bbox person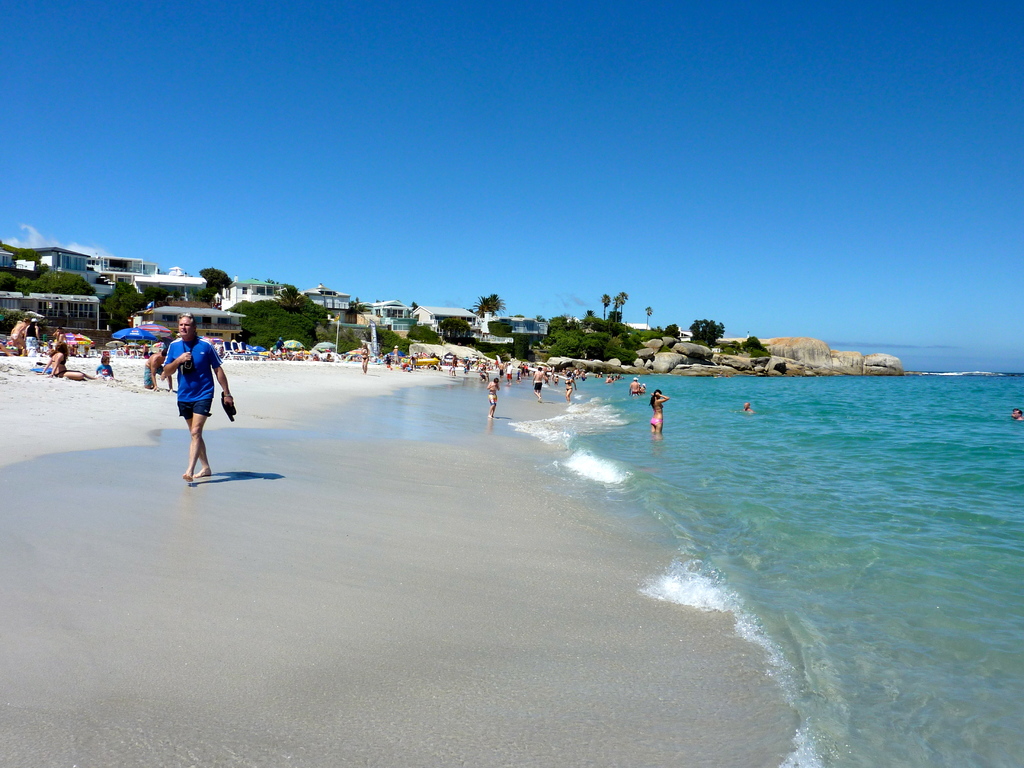
x1=505 y1=362 x2=513 y2=384
